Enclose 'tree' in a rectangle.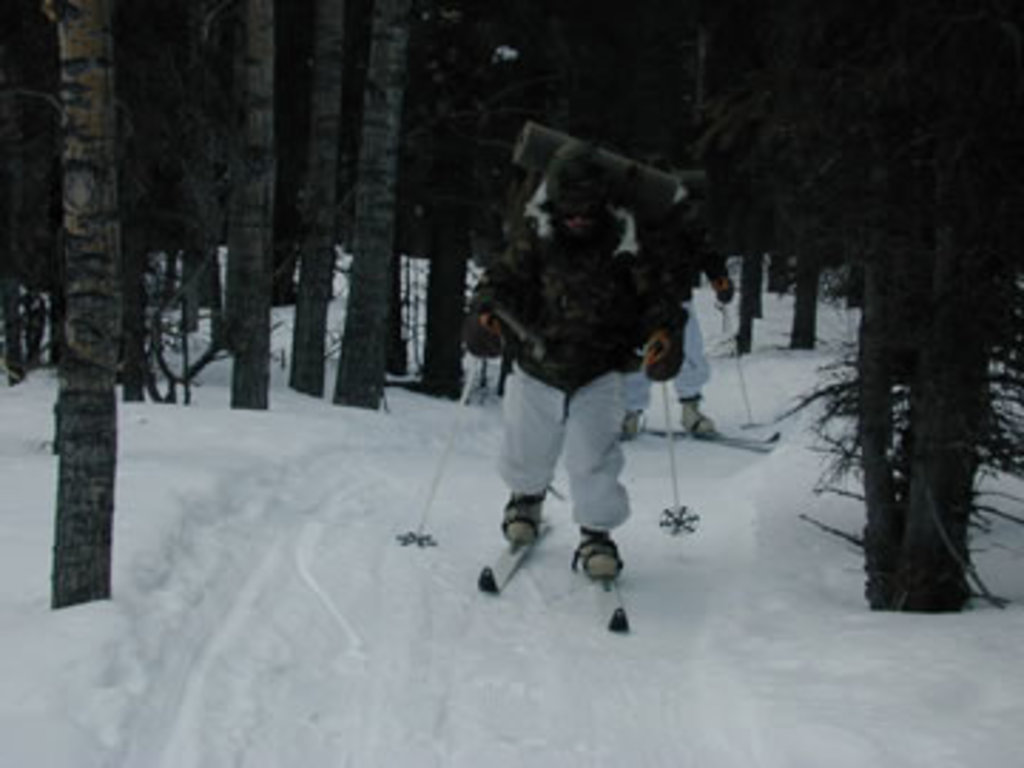
(x1=202, y1=0, x2=293, y2=415).
